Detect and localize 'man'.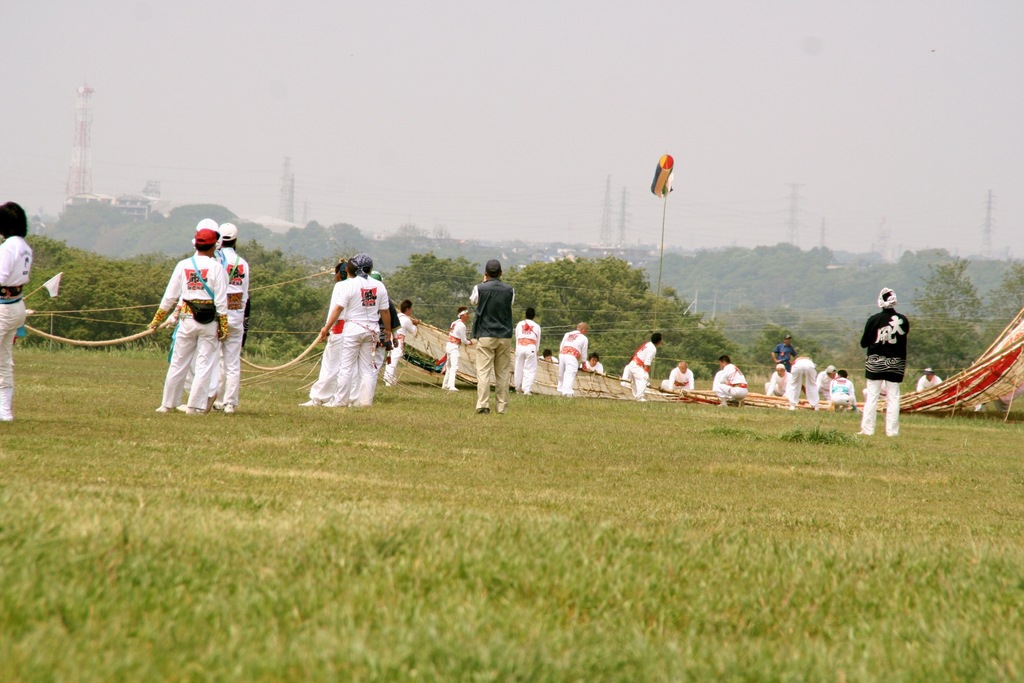
Localized at (764,362,791,394).
